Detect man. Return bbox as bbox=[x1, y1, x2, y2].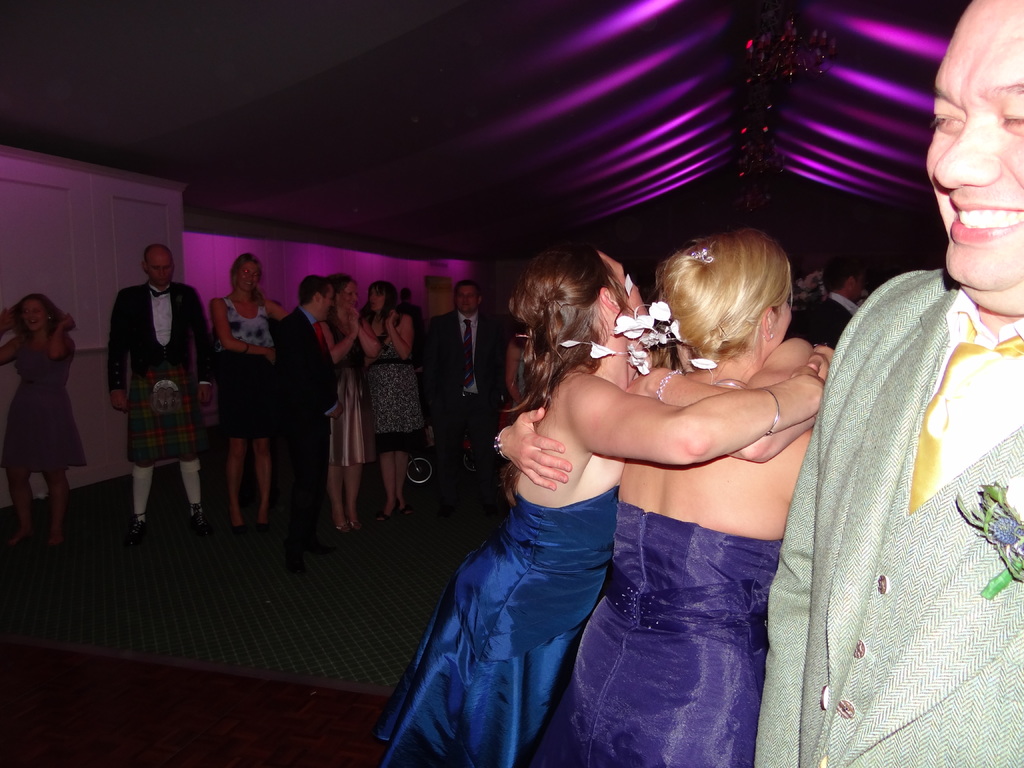
bbox=[788, 260, 870, 373].
